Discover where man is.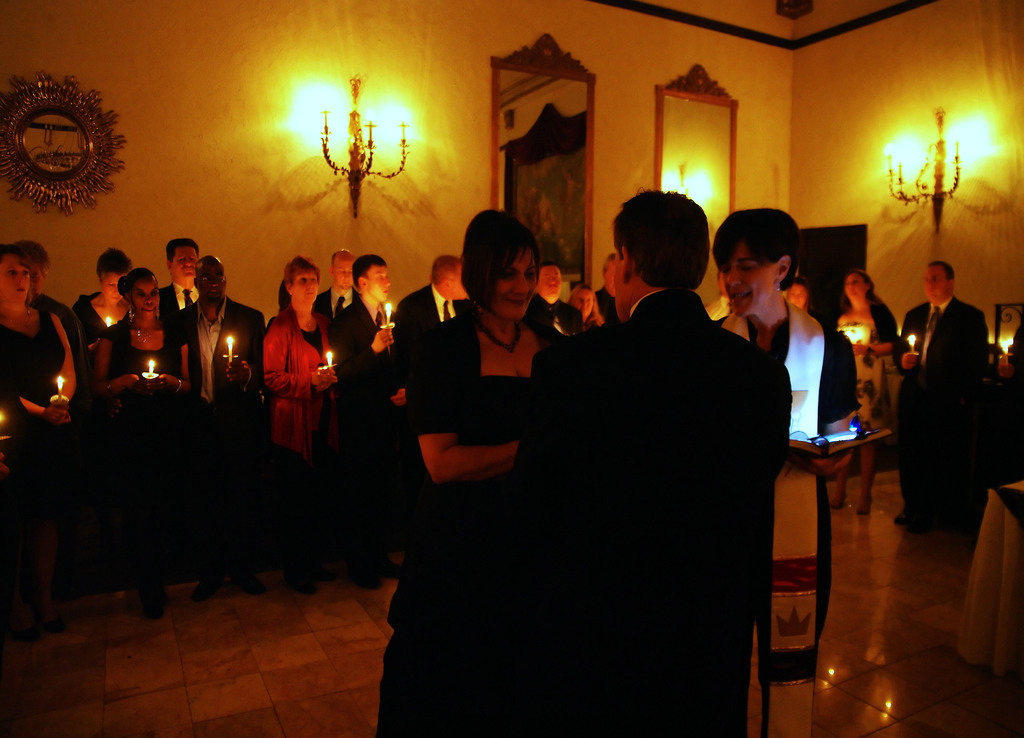
Discovered at {"x1": 171, "y1": 258, "x2": 266, "y2": 586}.
